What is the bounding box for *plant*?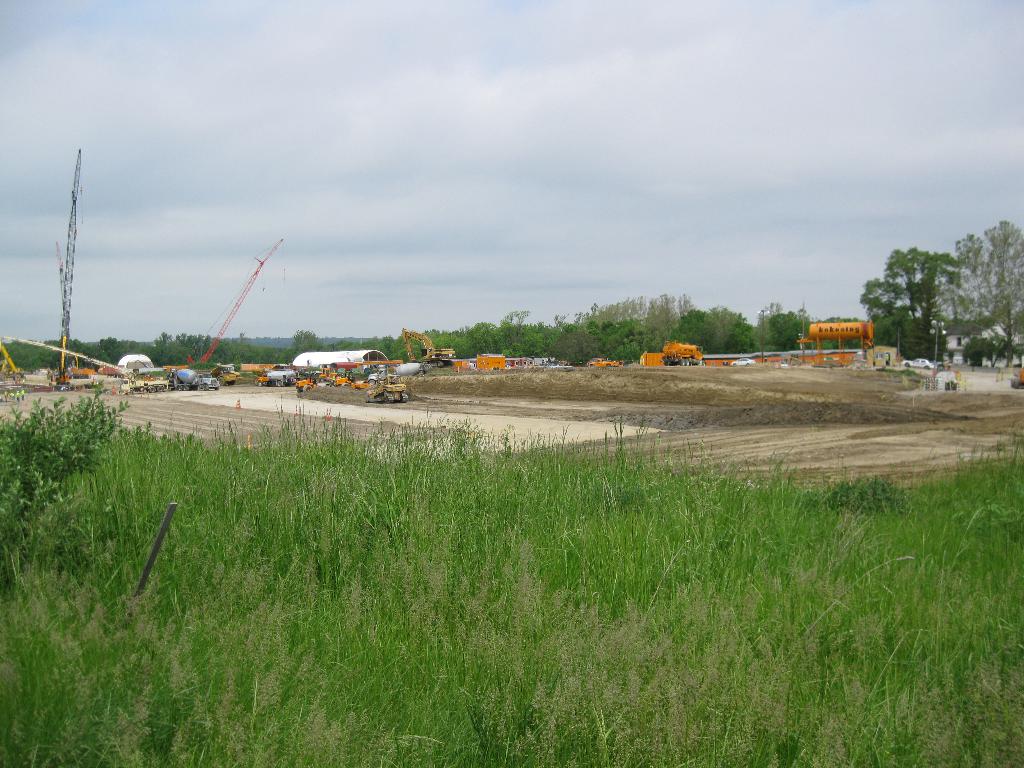
<bbox>0, 381, 128, 576</bbox>.
